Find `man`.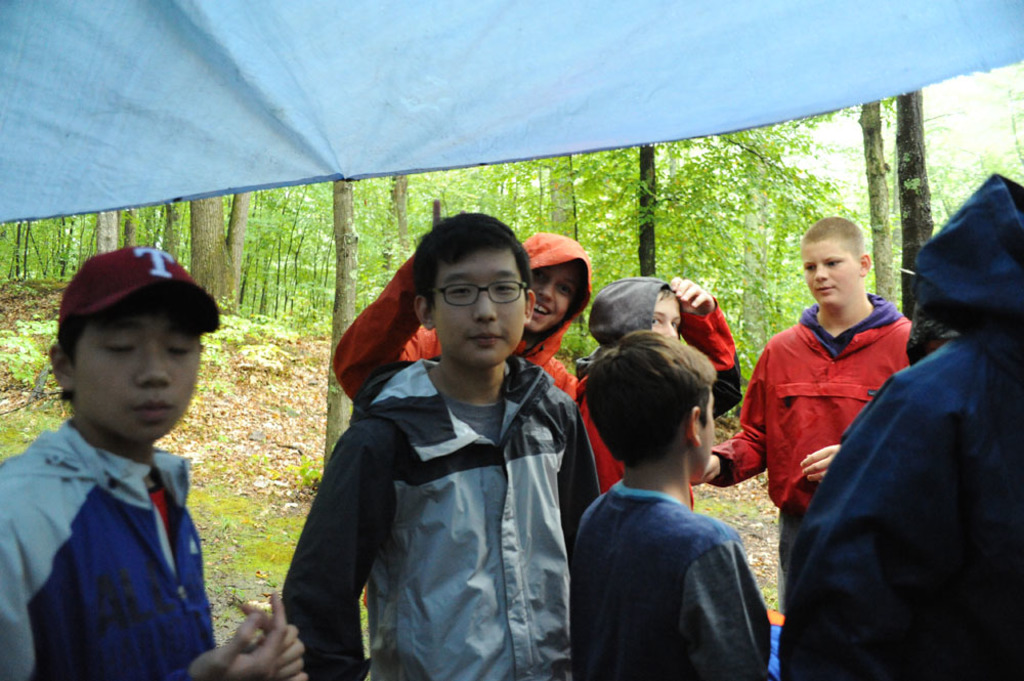
[x1=0, y1=247, x2=319, y2=680].
